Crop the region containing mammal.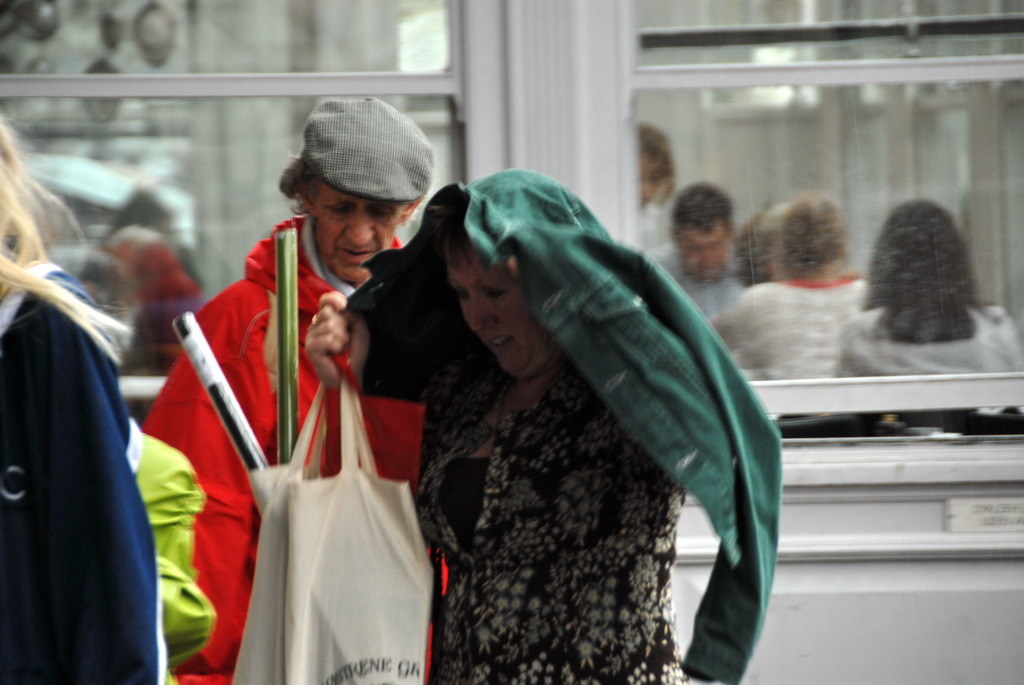
Crop region: bbox=[644, 182, 734, 322].
